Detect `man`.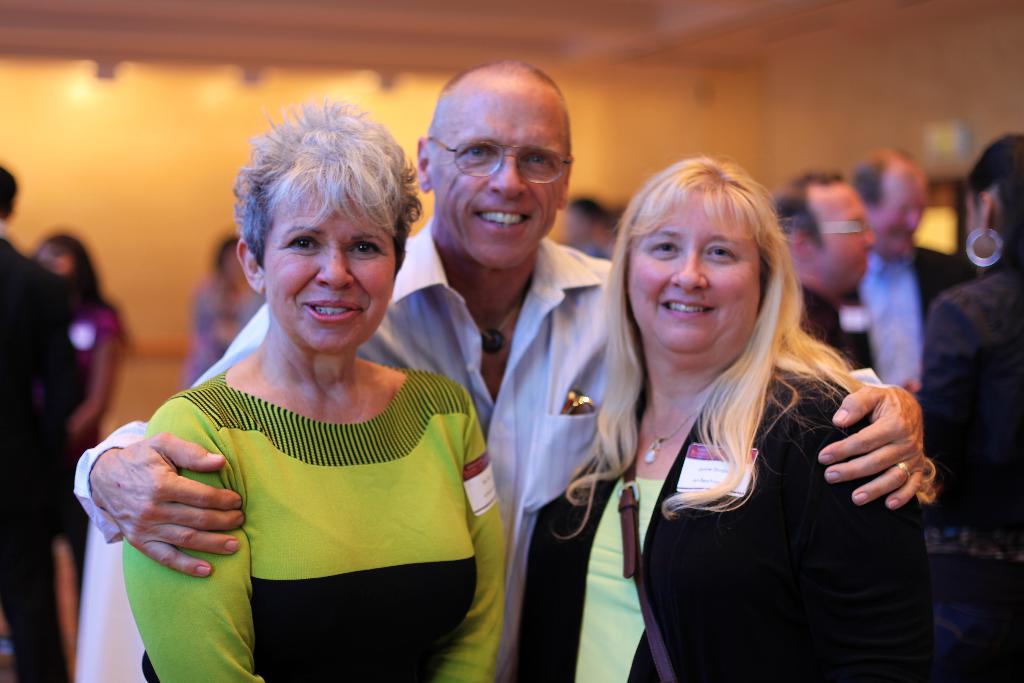
Detected at <box>0,161,81,682</box>.
